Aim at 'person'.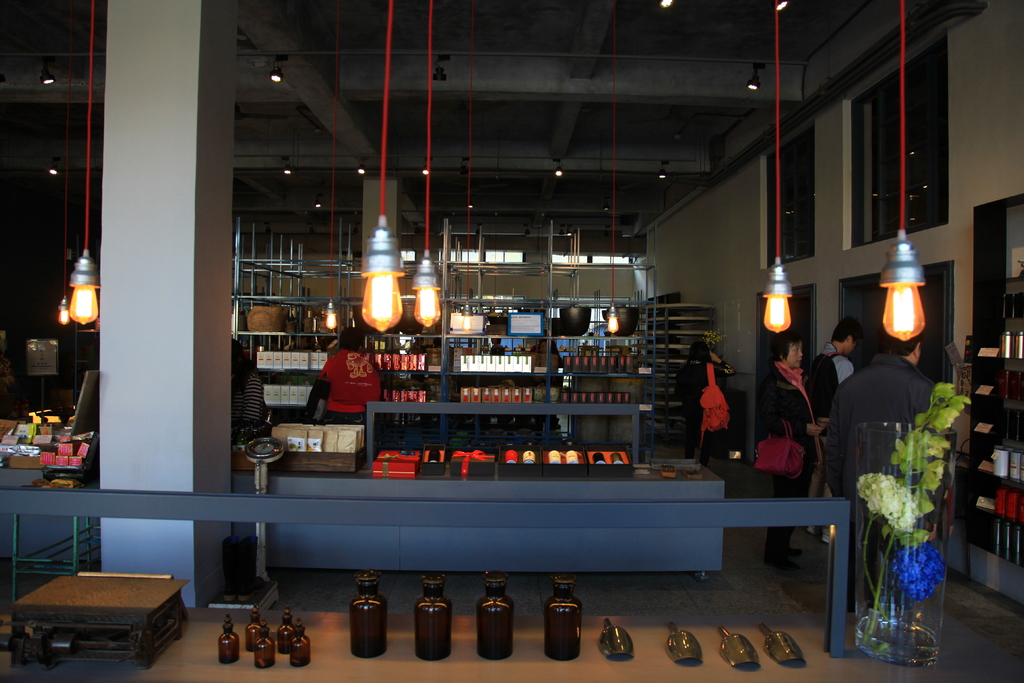
Aimed at (left=822, top=320, right=966, bottom=620).
